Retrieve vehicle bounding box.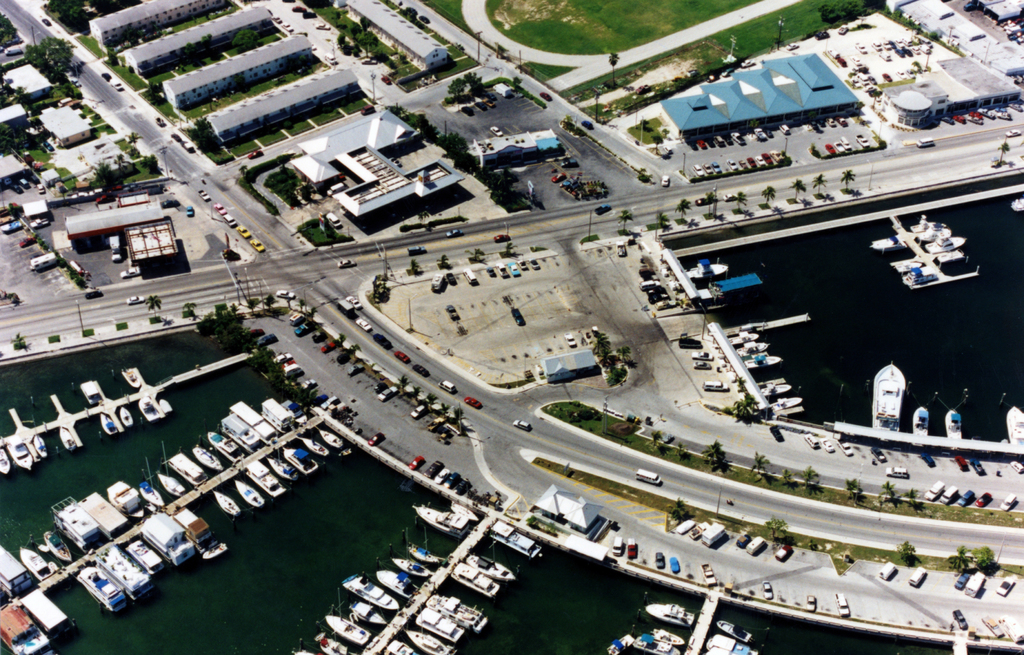
Bounding box: <box>637,467,660,486</box>.
